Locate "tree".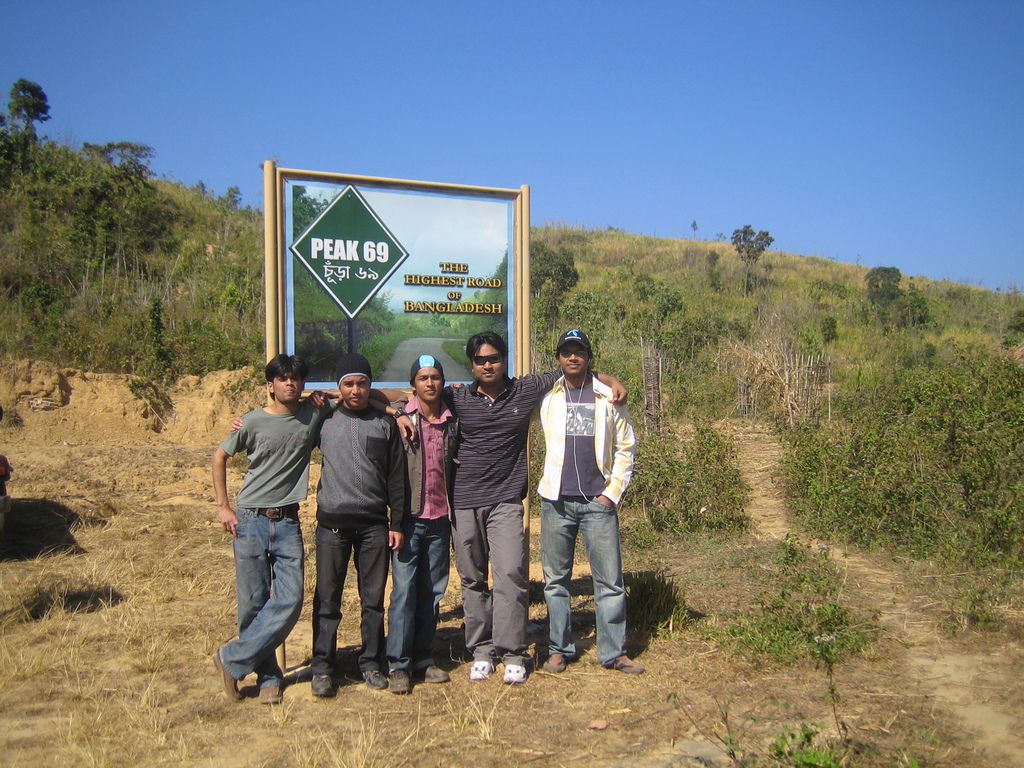
Bounding box: box=[874, 276, 934, 340].
